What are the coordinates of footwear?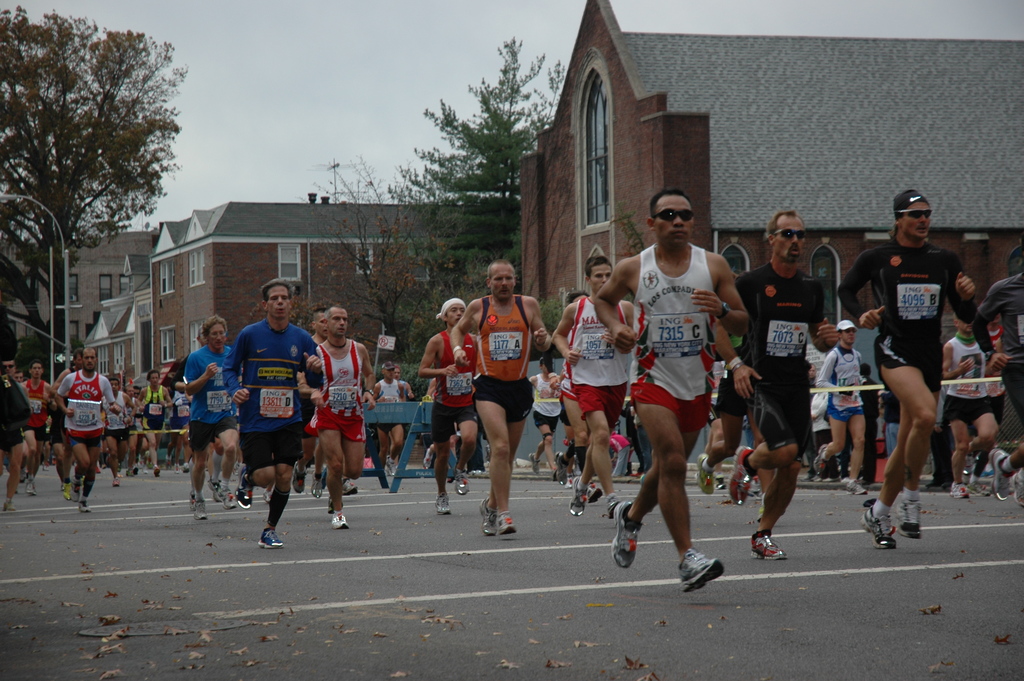
{"left": 751, "top": 531, "right": 788, "bottom": 561}.
